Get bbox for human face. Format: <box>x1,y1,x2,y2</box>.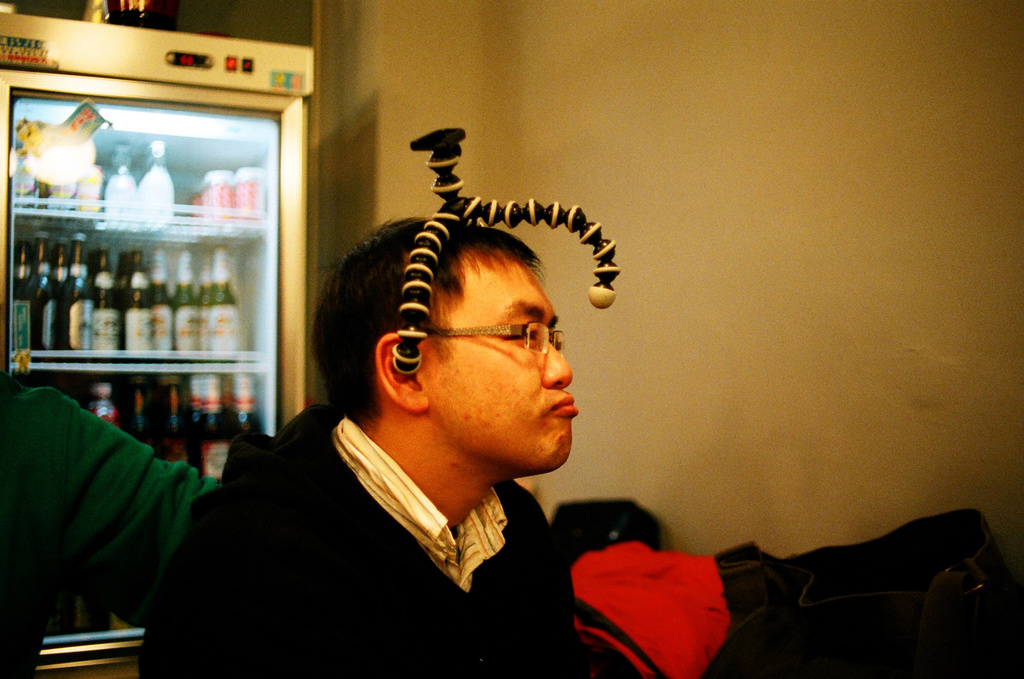
<box>431,252,579,479</box>.
